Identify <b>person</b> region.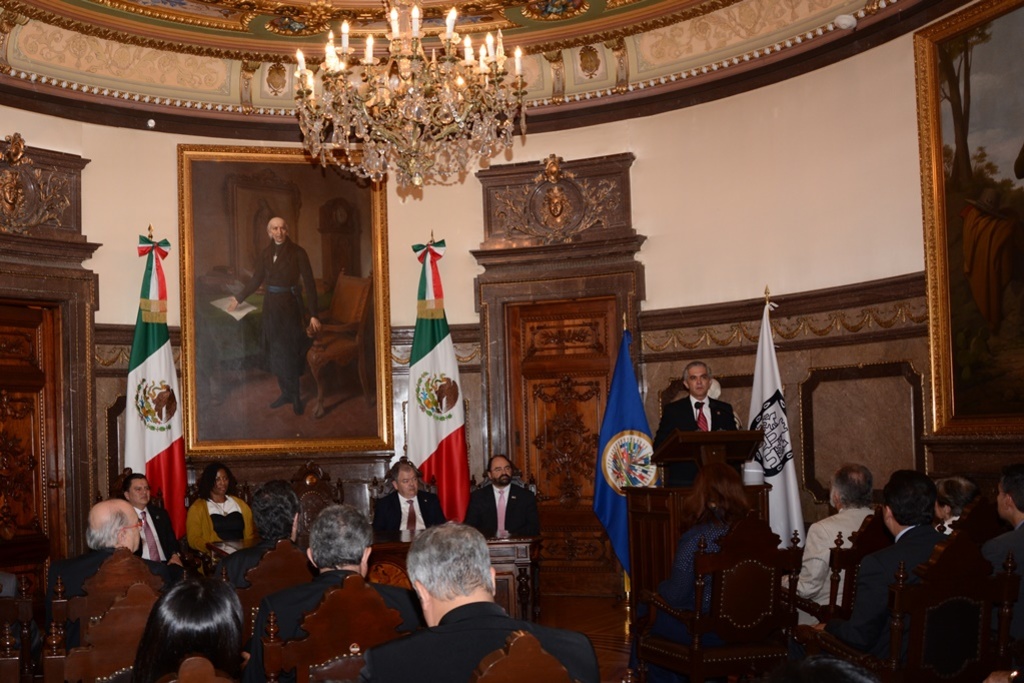
Region: l=463, t=452, r=541, b=535.
